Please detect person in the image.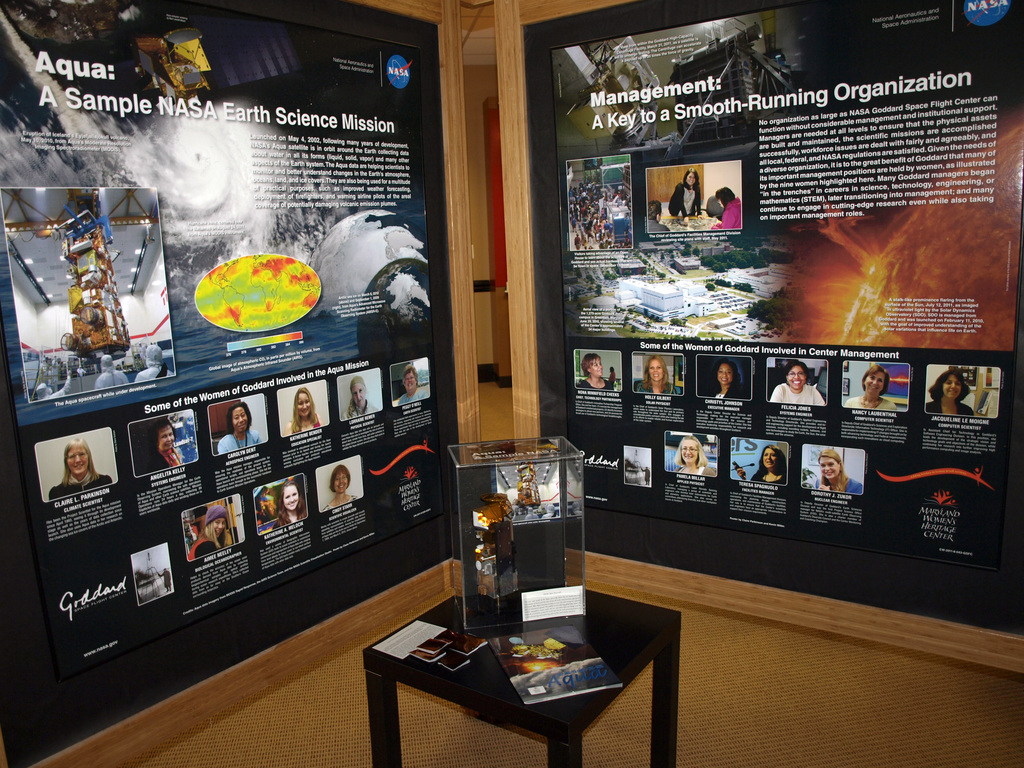
269, 482, 308, 531.
